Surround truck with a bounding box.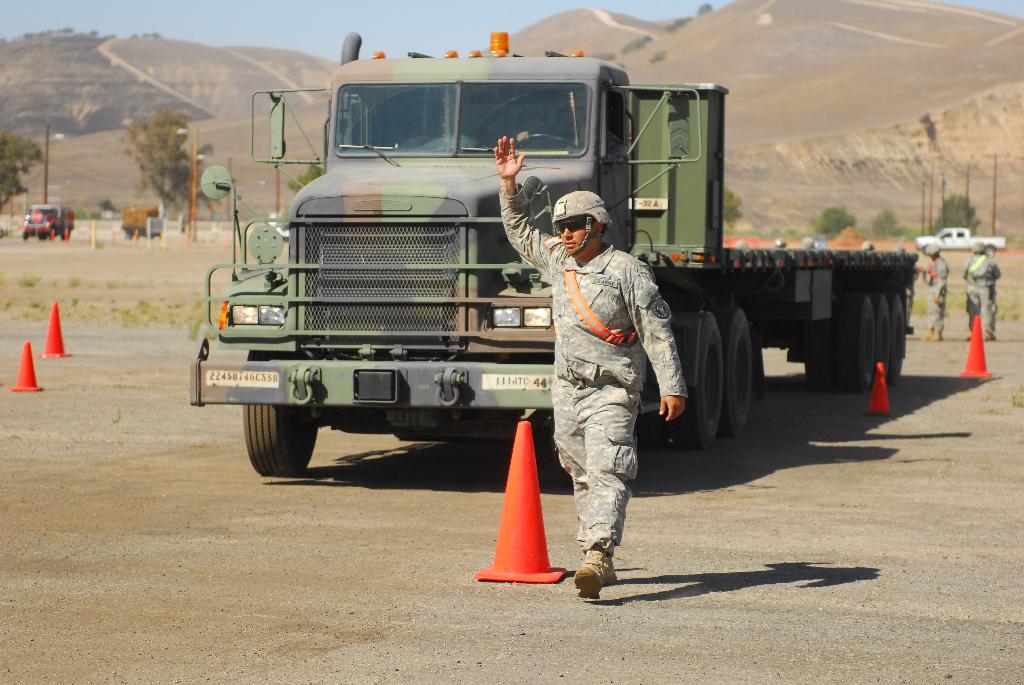
<region>913, 225, 1007, 251</region>.
